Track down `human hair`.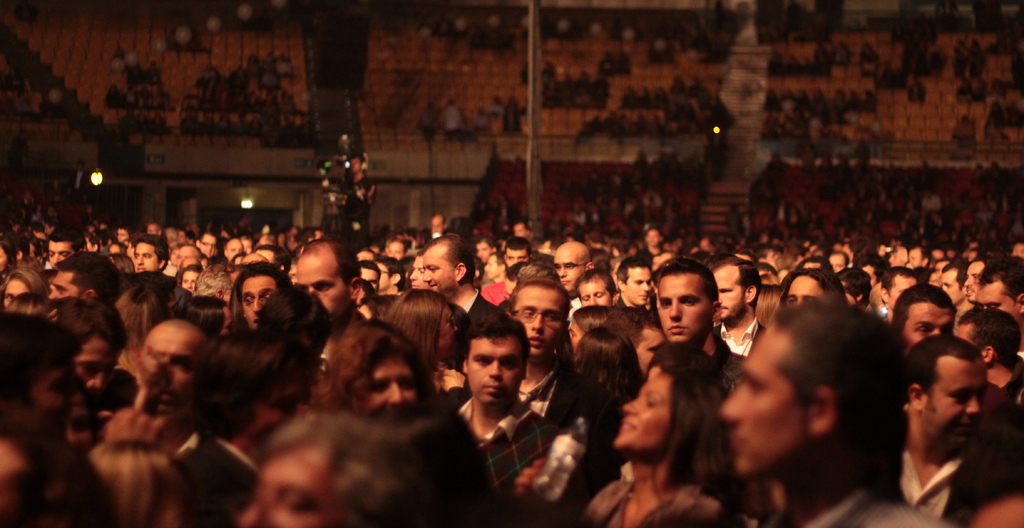
Tracked to (770, 292, 909, 472).
